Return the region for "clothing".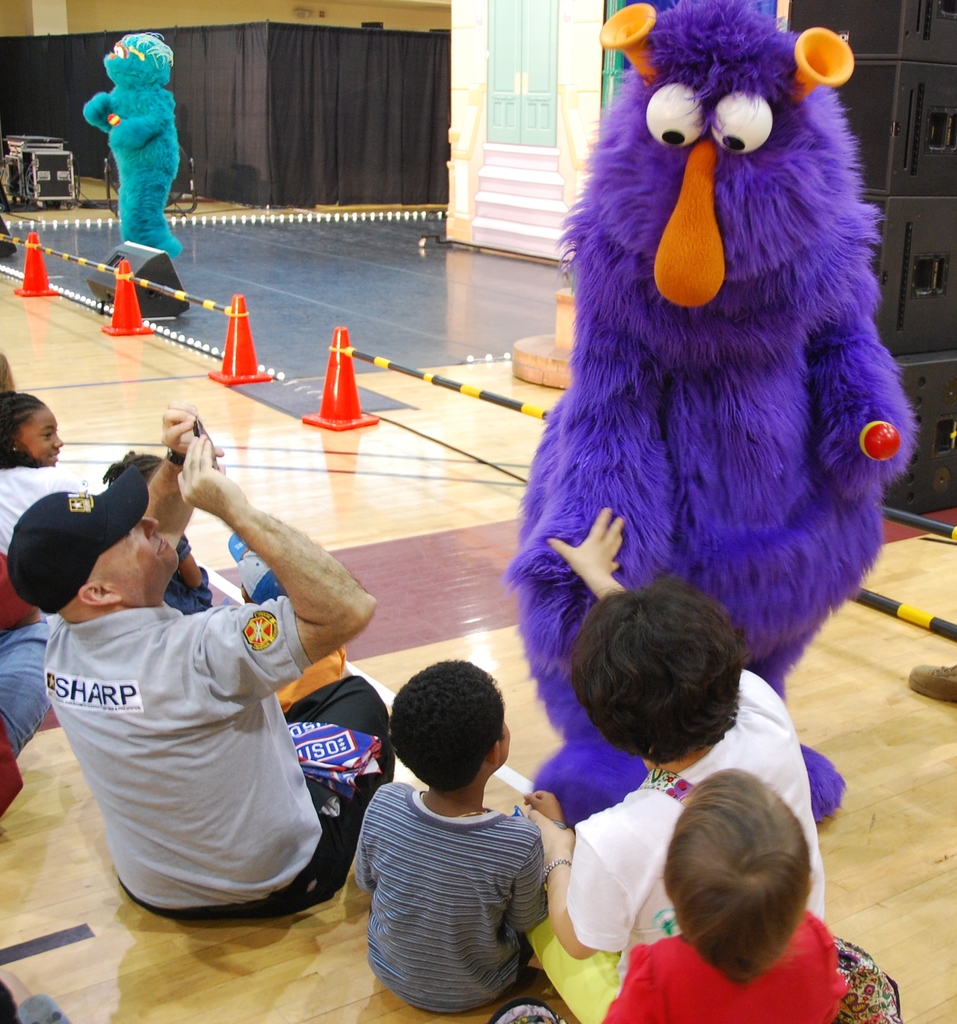
[left=476, top=925, right=905, bottom=1023].
